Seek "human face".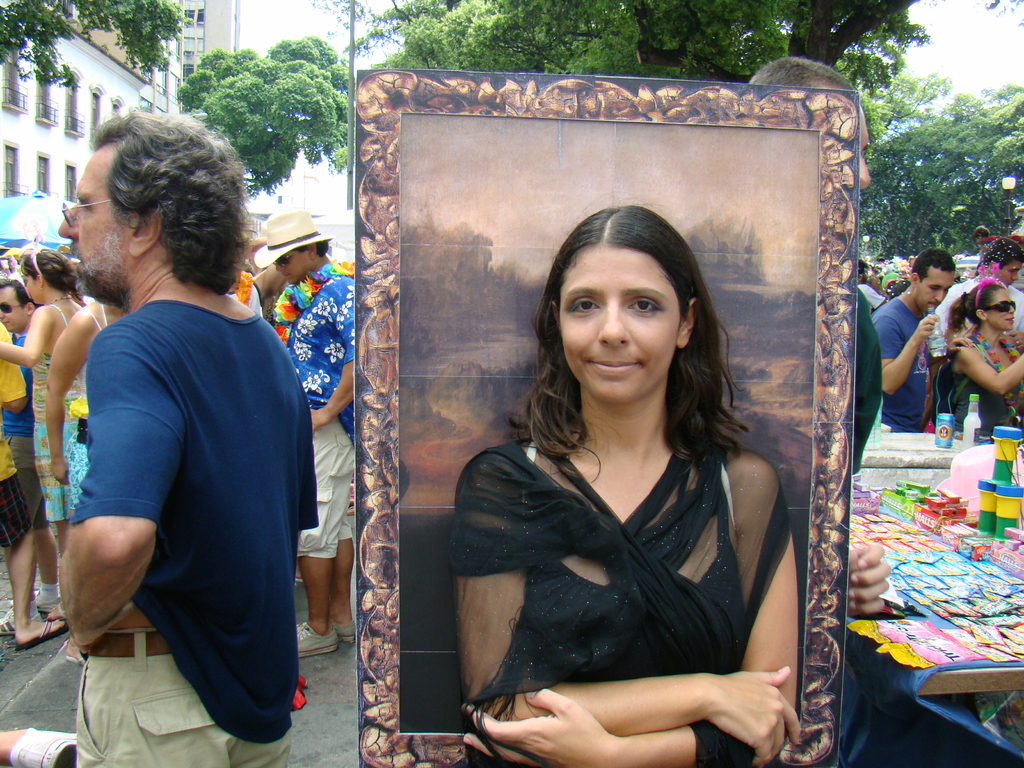
(913, 273, 955, 314).
